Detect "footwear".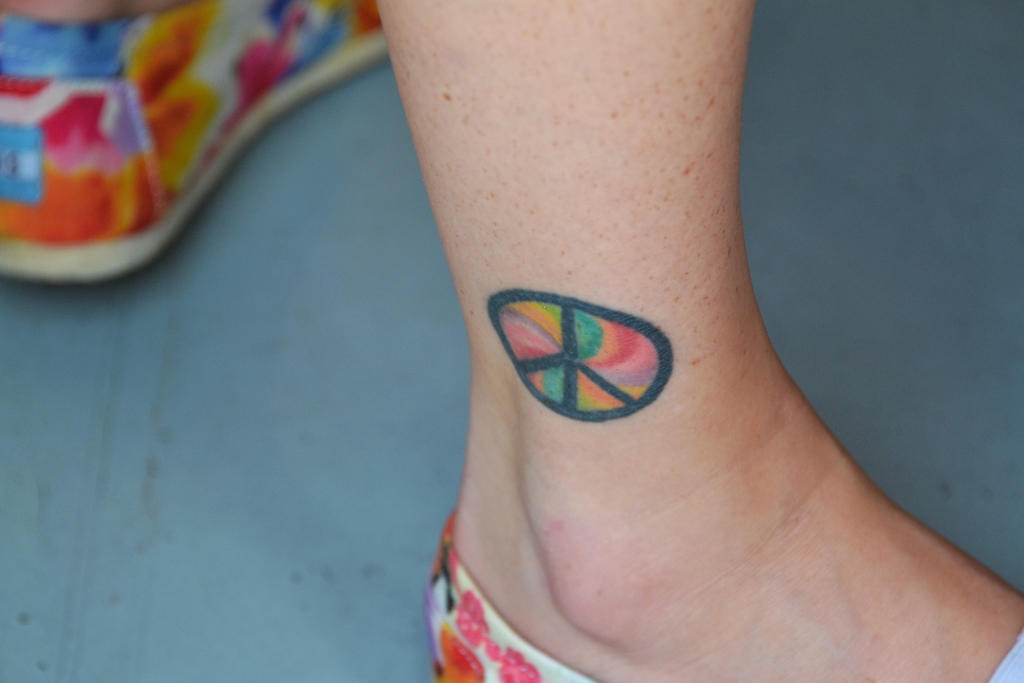
Detected at (left=427, top=507, right=1023, bottom=682).
